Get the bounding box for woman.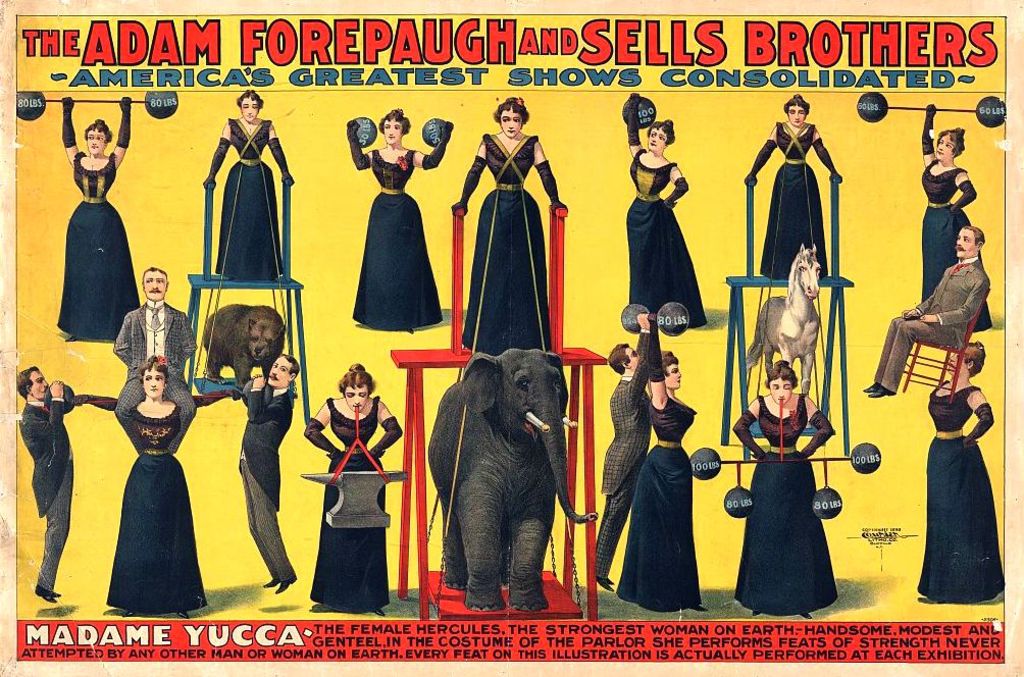
box=[201, 81, 287, 288].
